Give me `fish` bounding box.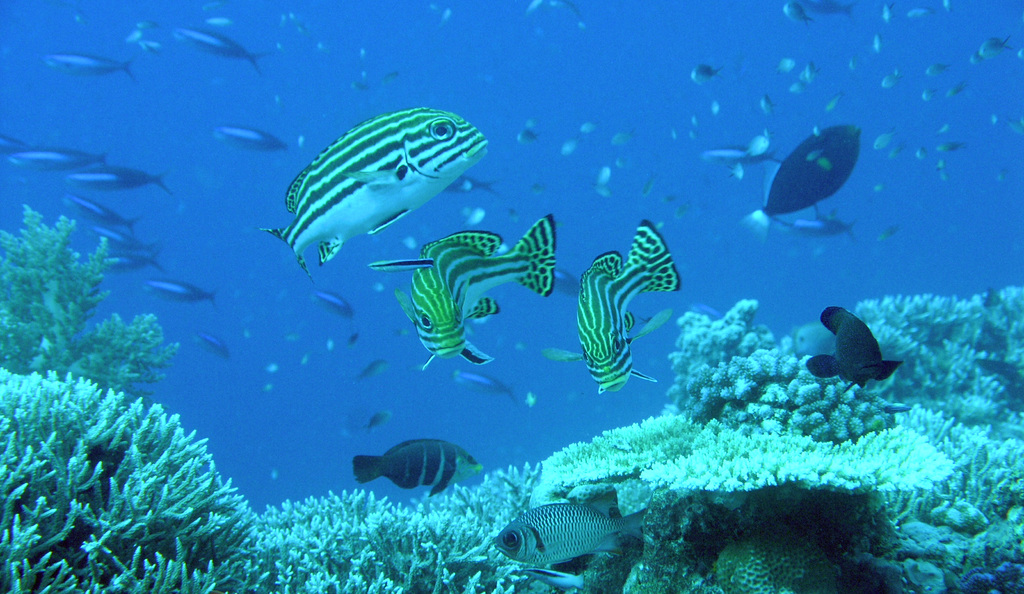
<box>47,51,137,79</box>.
